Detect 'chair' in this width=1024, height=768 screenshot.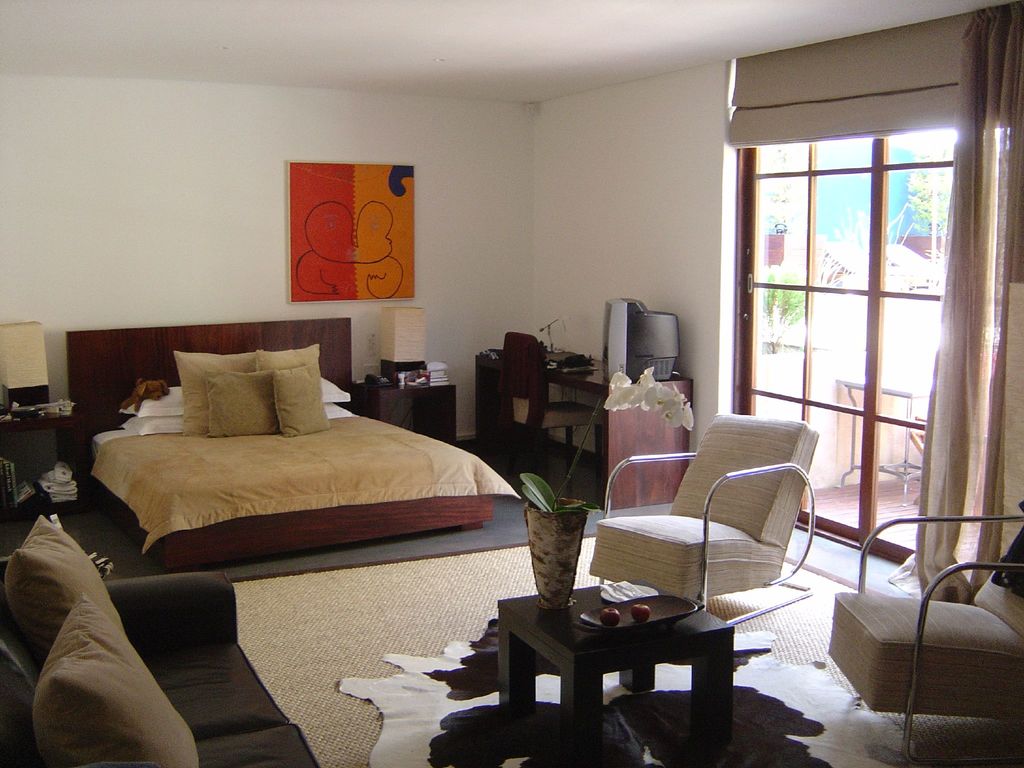
Detection: left=499, top=330, right=602, bottom=477.
